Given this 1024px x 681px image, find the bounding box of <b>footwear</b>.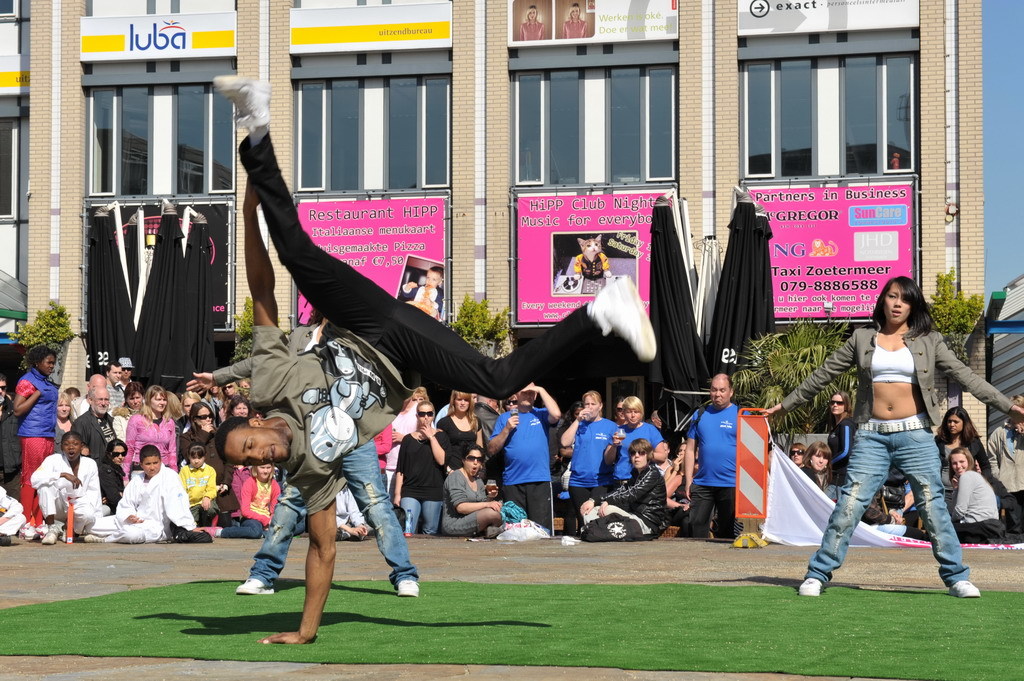
{"x1": 581, "y1": 270, "x2": 665, "y2": 364}.
